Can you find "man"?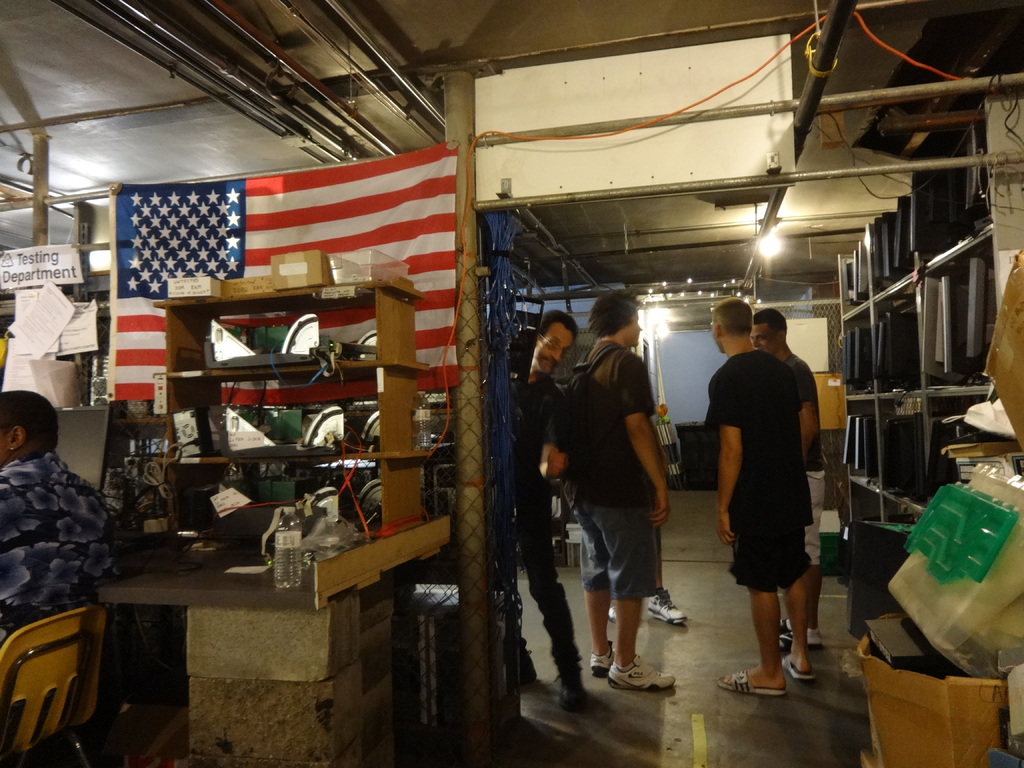
Yes, bounding box: box=[747, 303, 828, 651].
